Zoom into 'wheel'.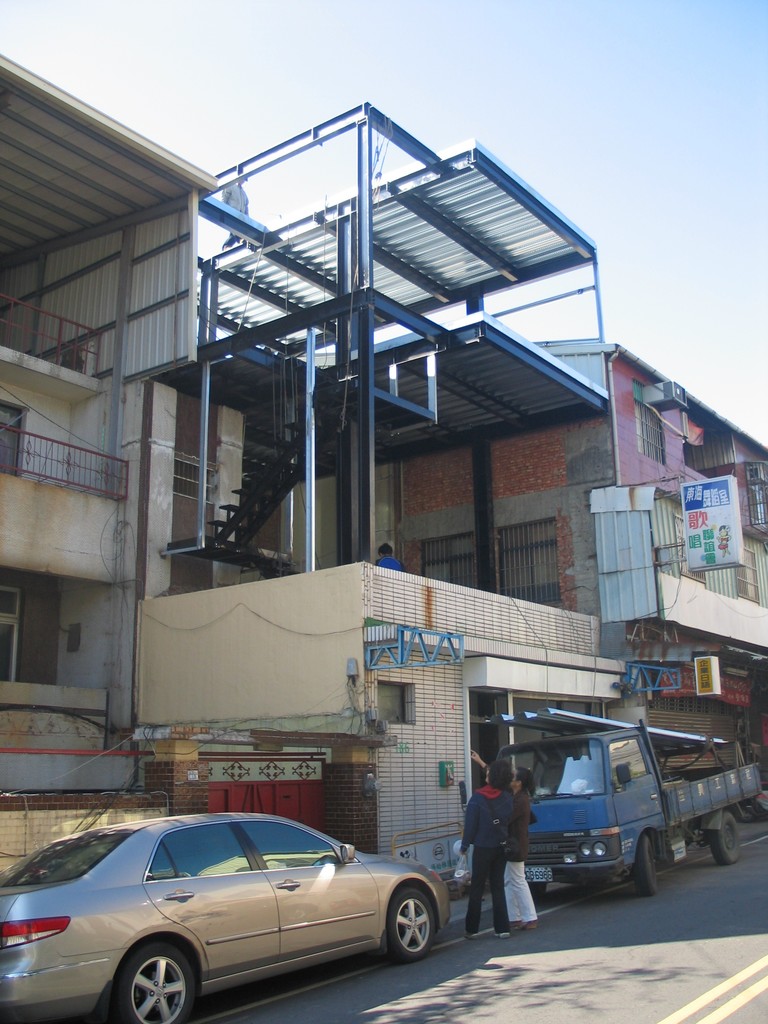
Zoom target: 102 947 190 1022.
